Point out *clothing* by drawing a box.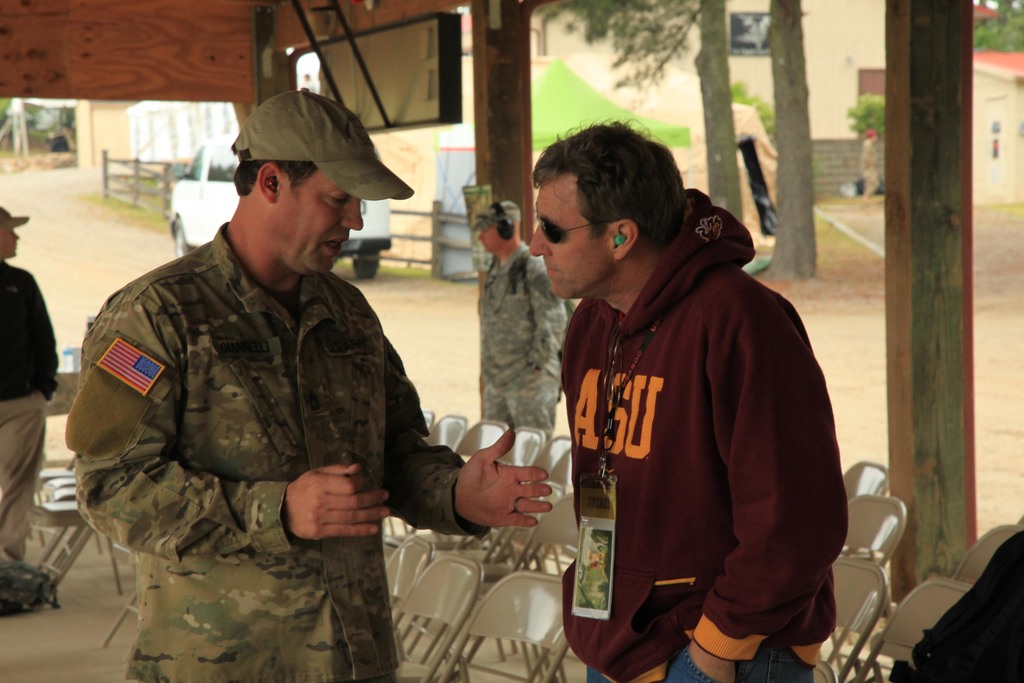
select_region(58, 280, 480, 682).
